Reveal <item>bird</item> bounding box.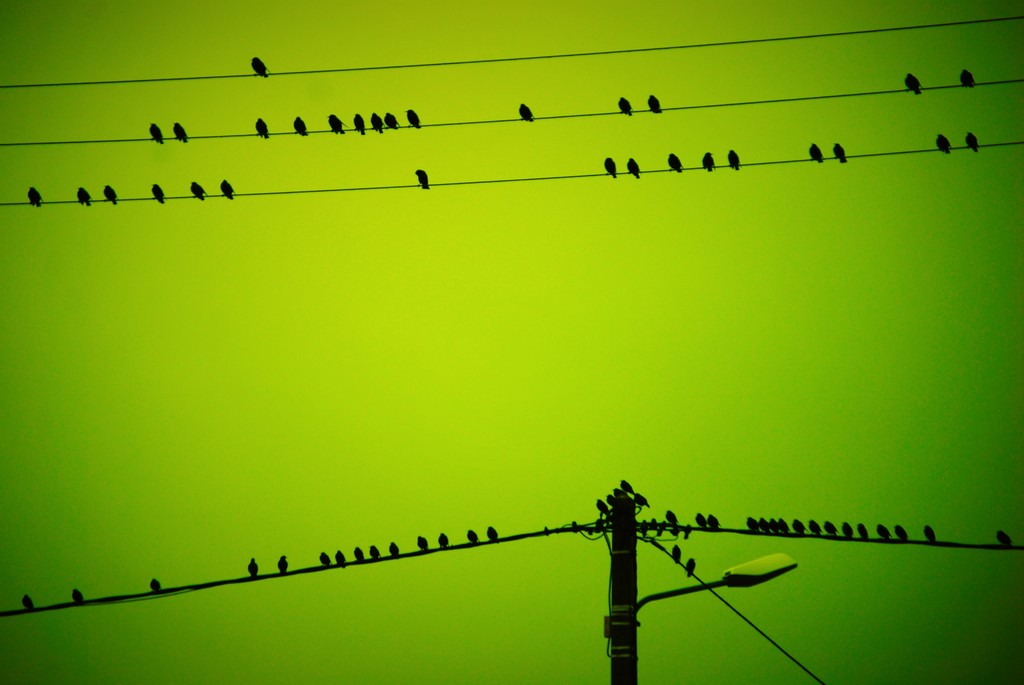
Revealed: select_region(961, 68, 979, 88).
